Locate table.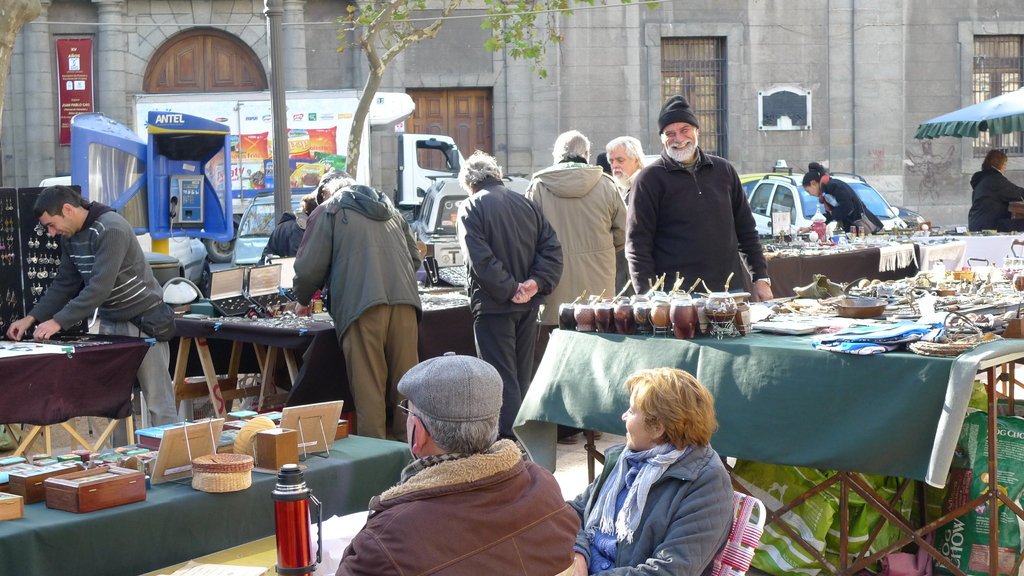
Bounding box: 742,239,921,303.
